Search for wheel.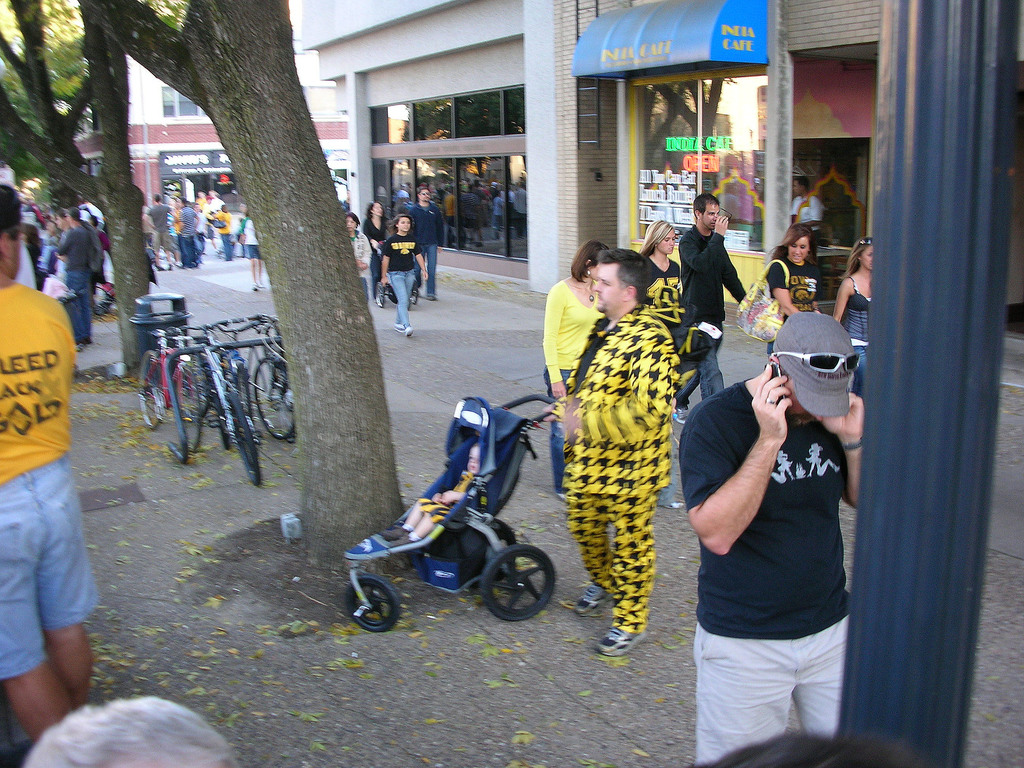
Found at box(488, 520, 518, 583).
